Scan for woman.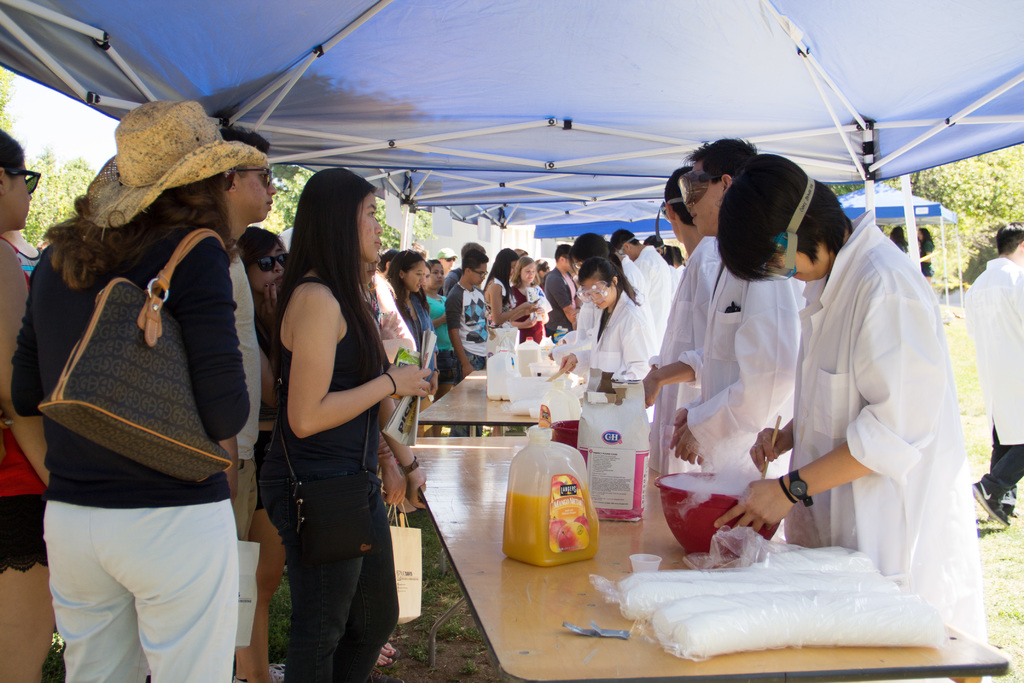
Scan result: left=514, top=257, right=548, bottom=343.
